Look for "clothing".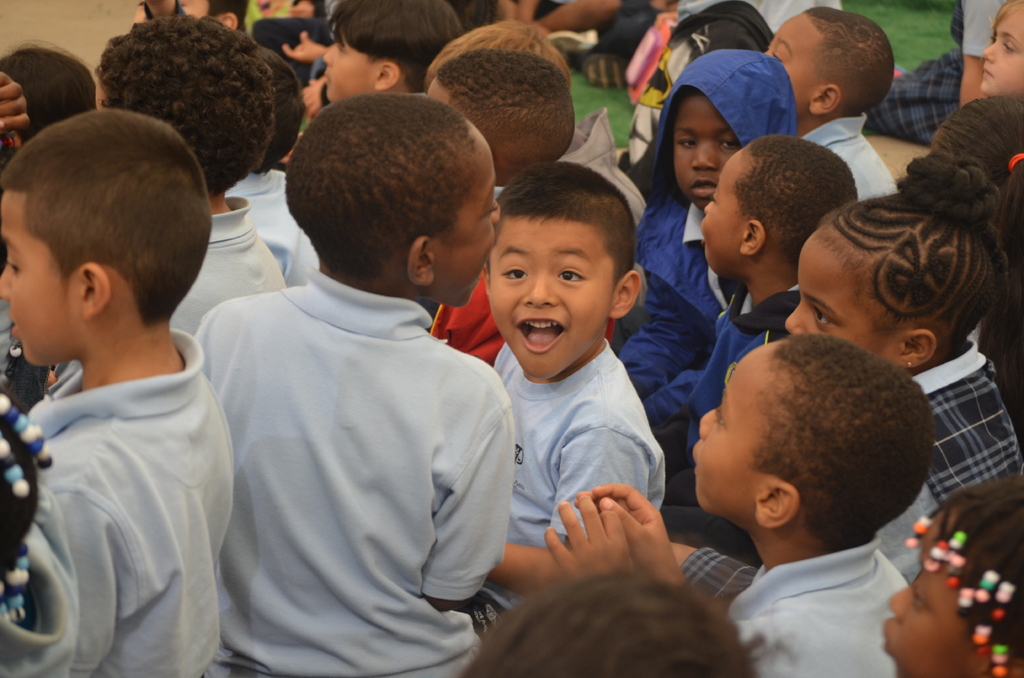
Found: [678,346,1018,599].
